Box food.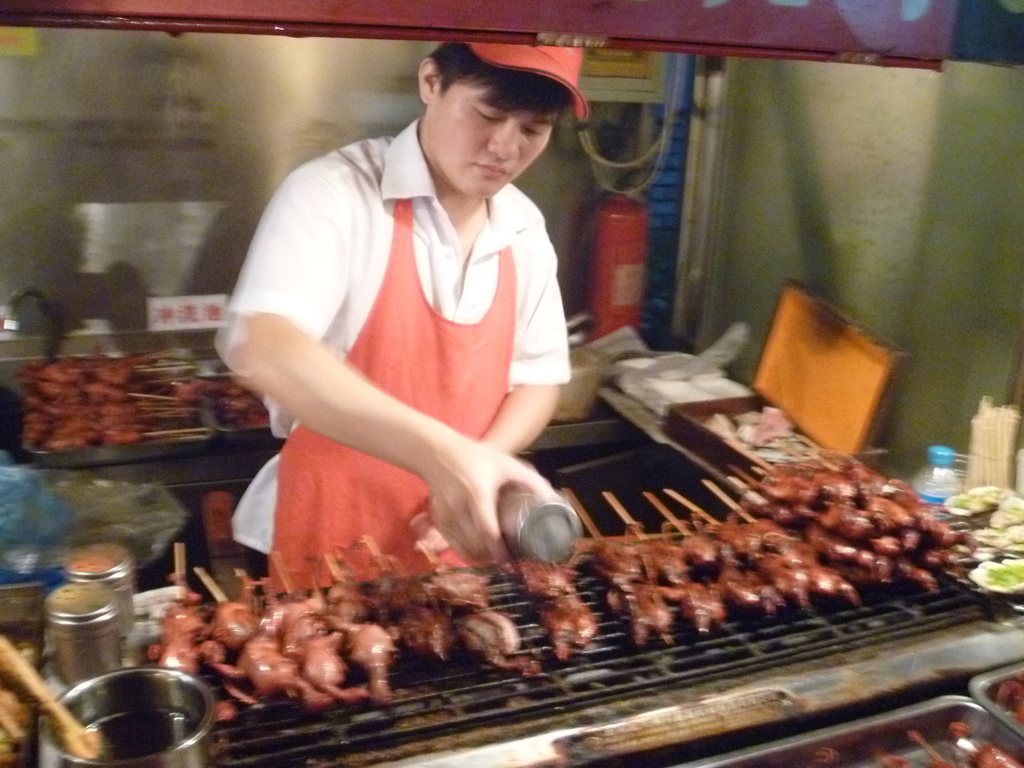
[left=925, top=758, right=957, bottom=767].
